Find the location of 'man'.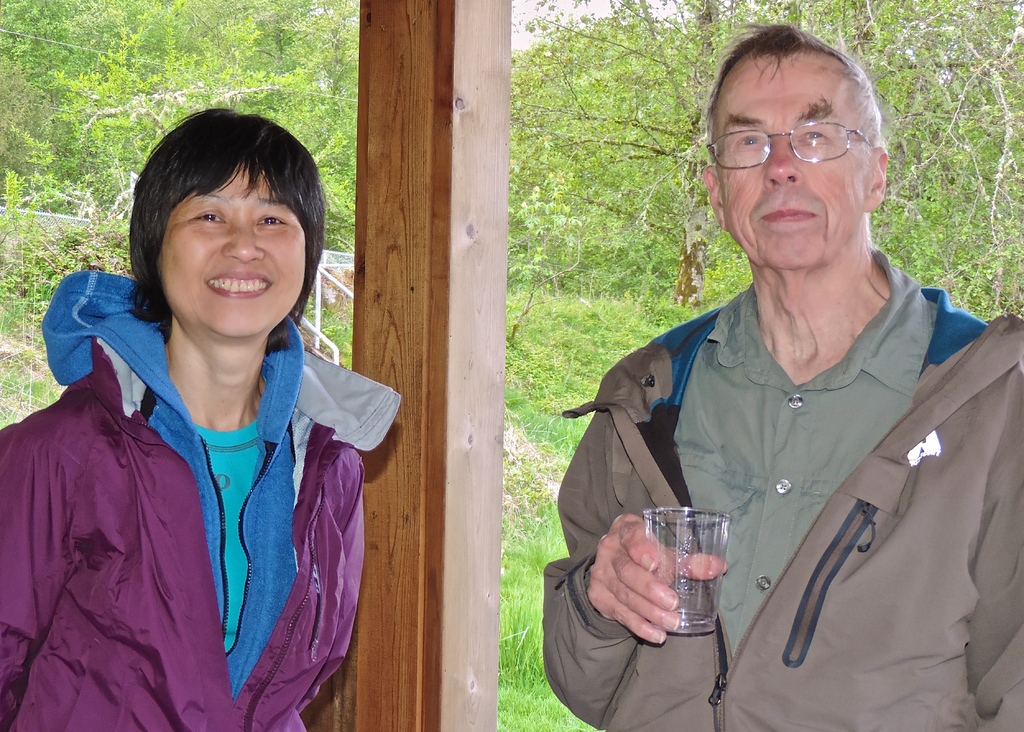
Location: bbox(545, 31, 1012, 728).
